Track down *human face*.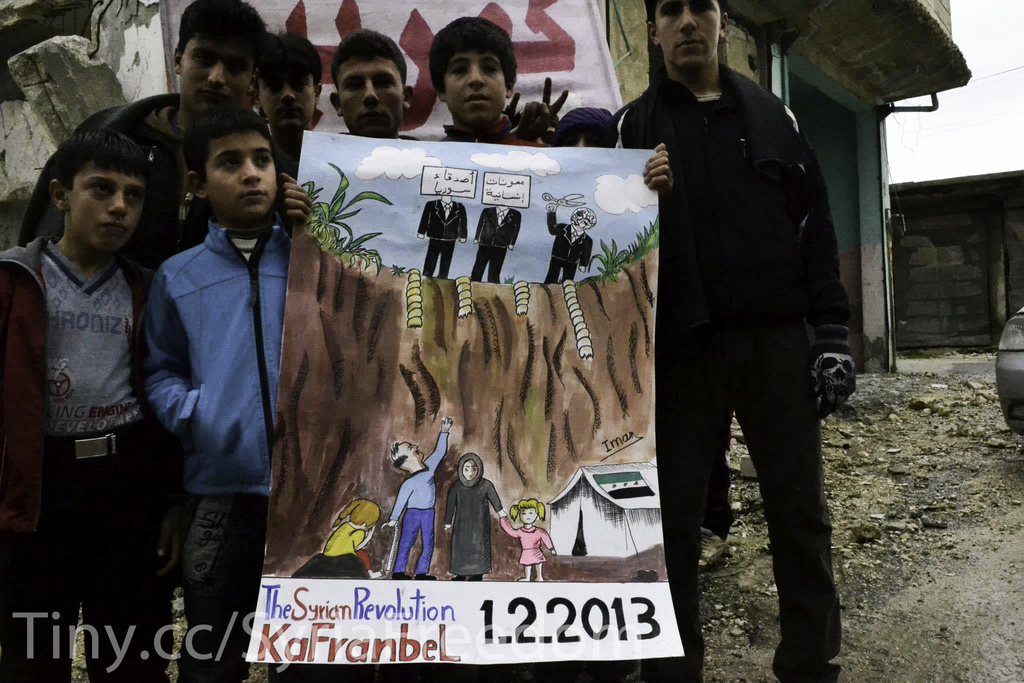
Tracked to 173:42:253:117.
